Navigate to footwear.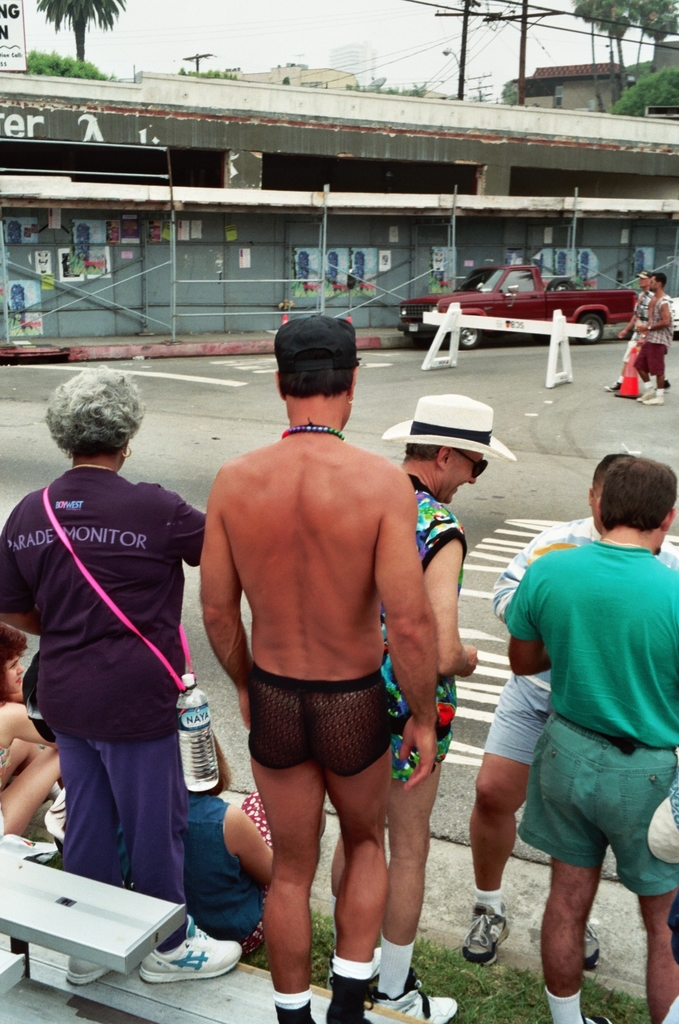
Navigation target: <bbox>67, 955, 111, 983</bbox>.
